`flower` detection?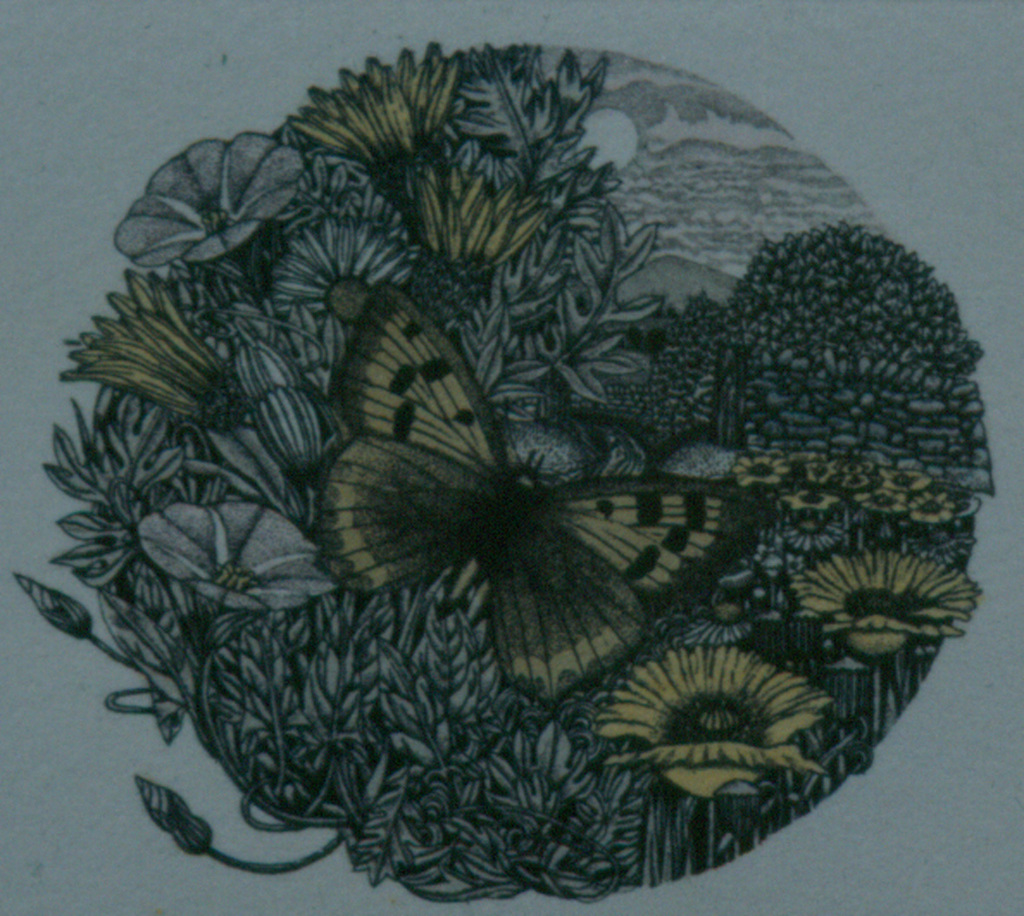
276, 49, 461, 193
